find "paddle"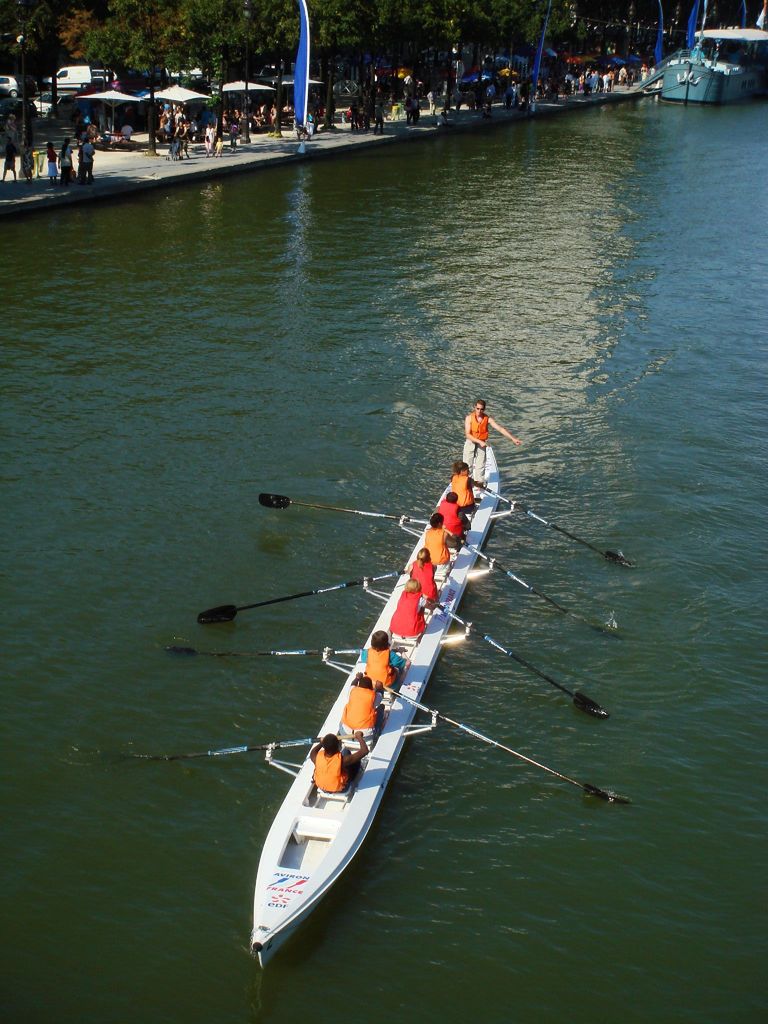
box=[258, 493, 407, 524]
